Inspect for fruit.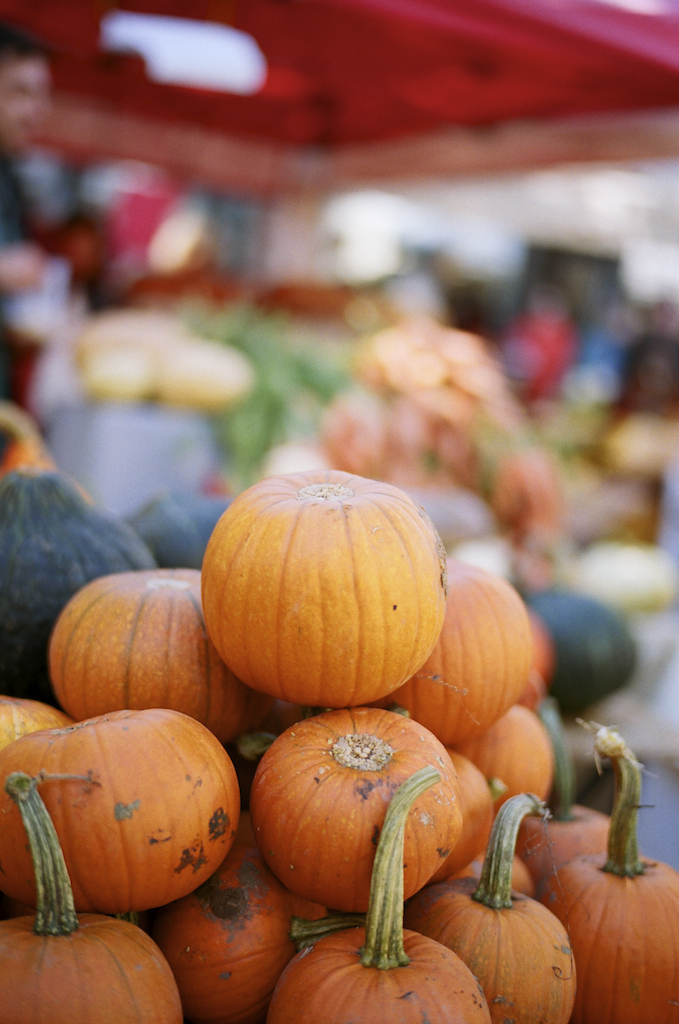
Inspection: bbox(259, 776, 484, 1023).
